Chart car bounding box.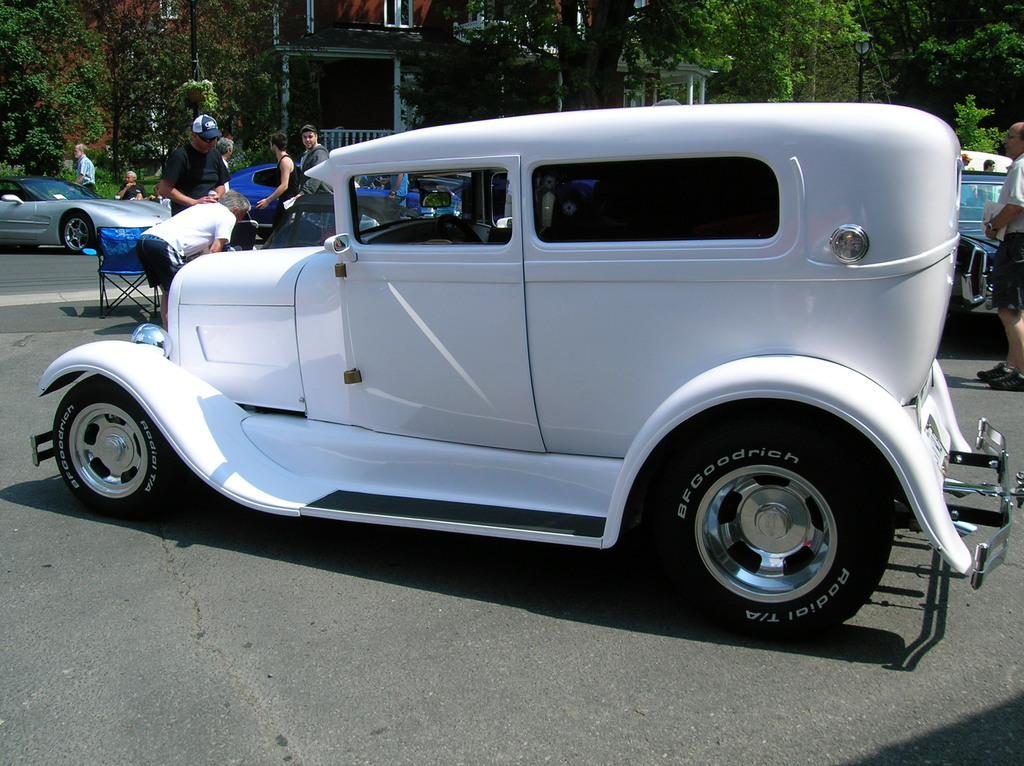
Charted: {"left": 0, "top": 177, "right": 177, "bottom": 255}.
